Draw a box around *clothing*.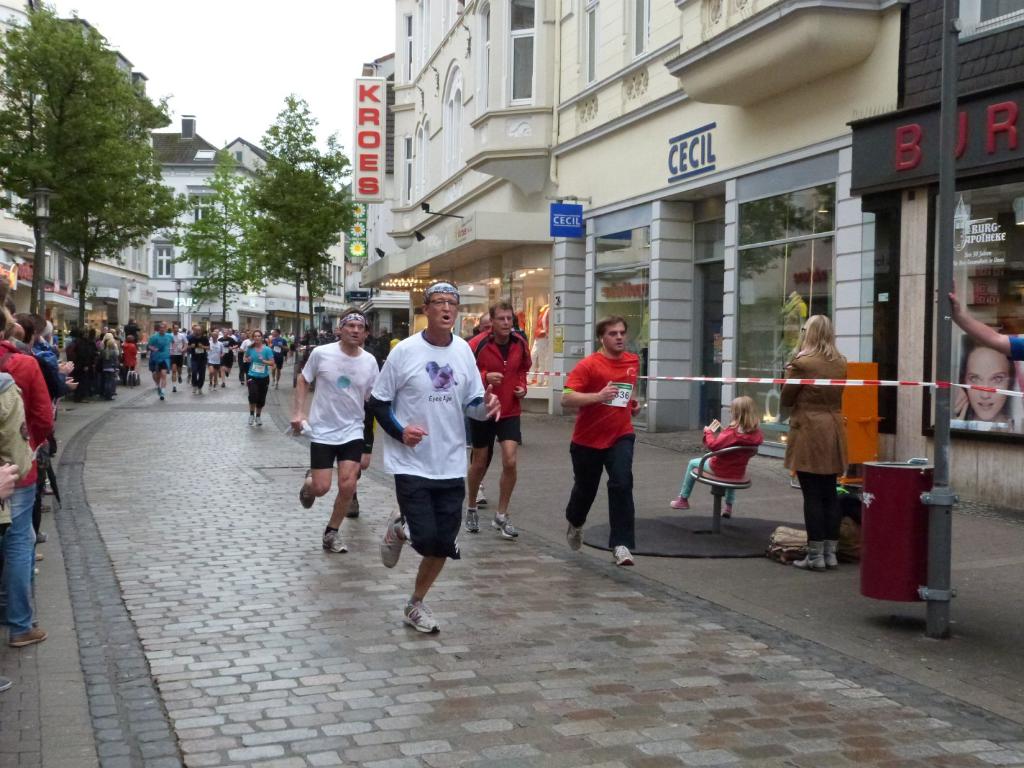
<bbox>300, 344, 385, 461</bbox>.
